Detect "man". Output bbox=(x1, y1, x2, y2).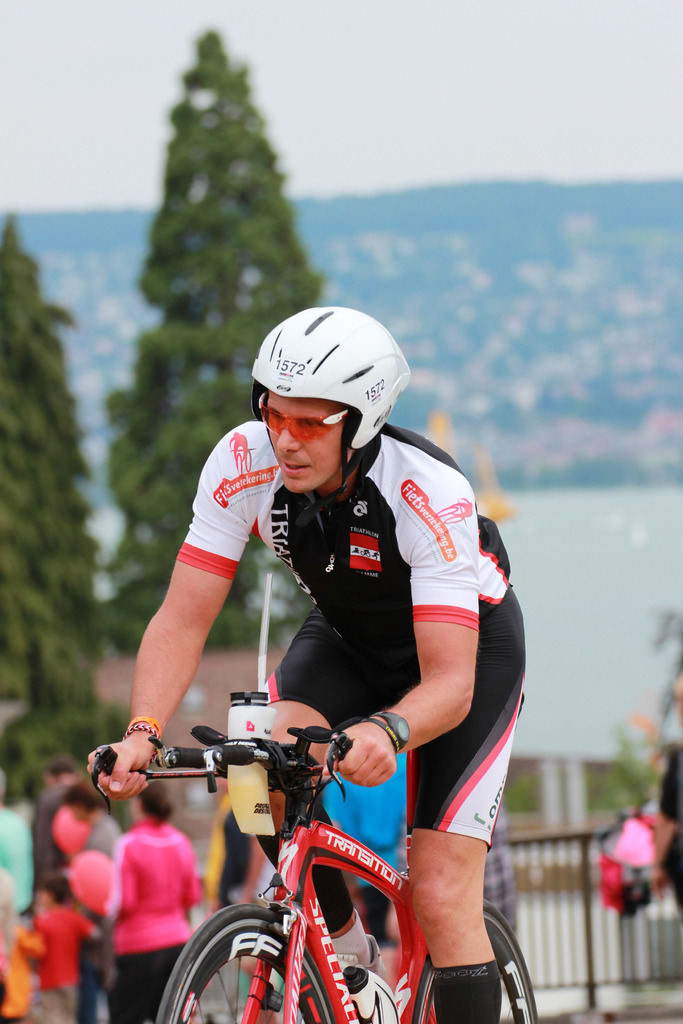
bbox=(202, 320, 544, 983).
